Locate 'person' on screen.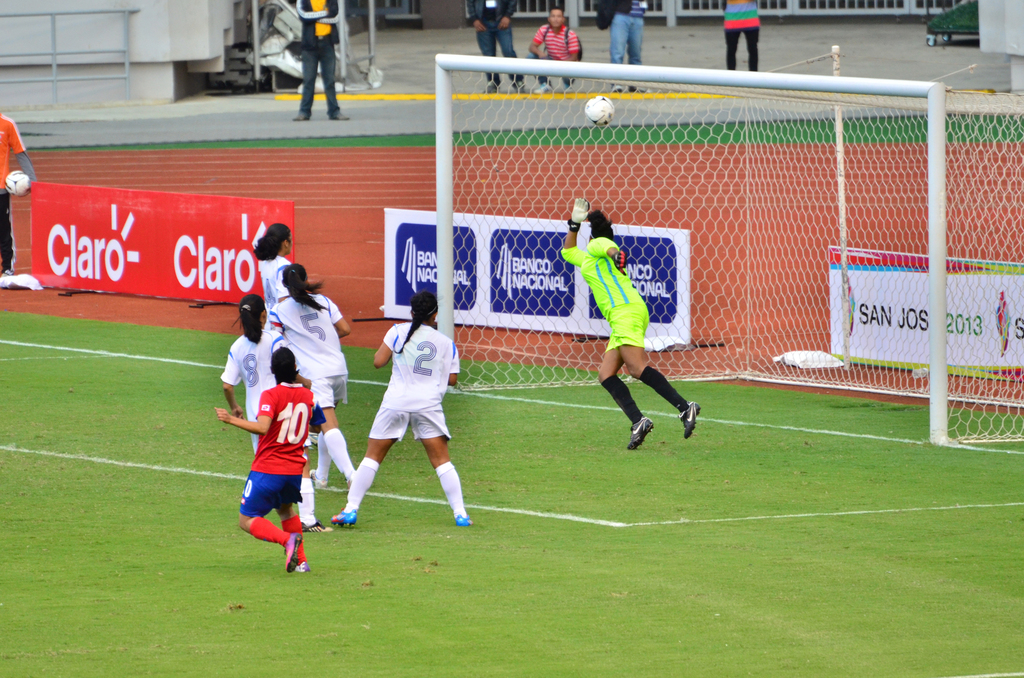
On screen at 559 197 705 449.
